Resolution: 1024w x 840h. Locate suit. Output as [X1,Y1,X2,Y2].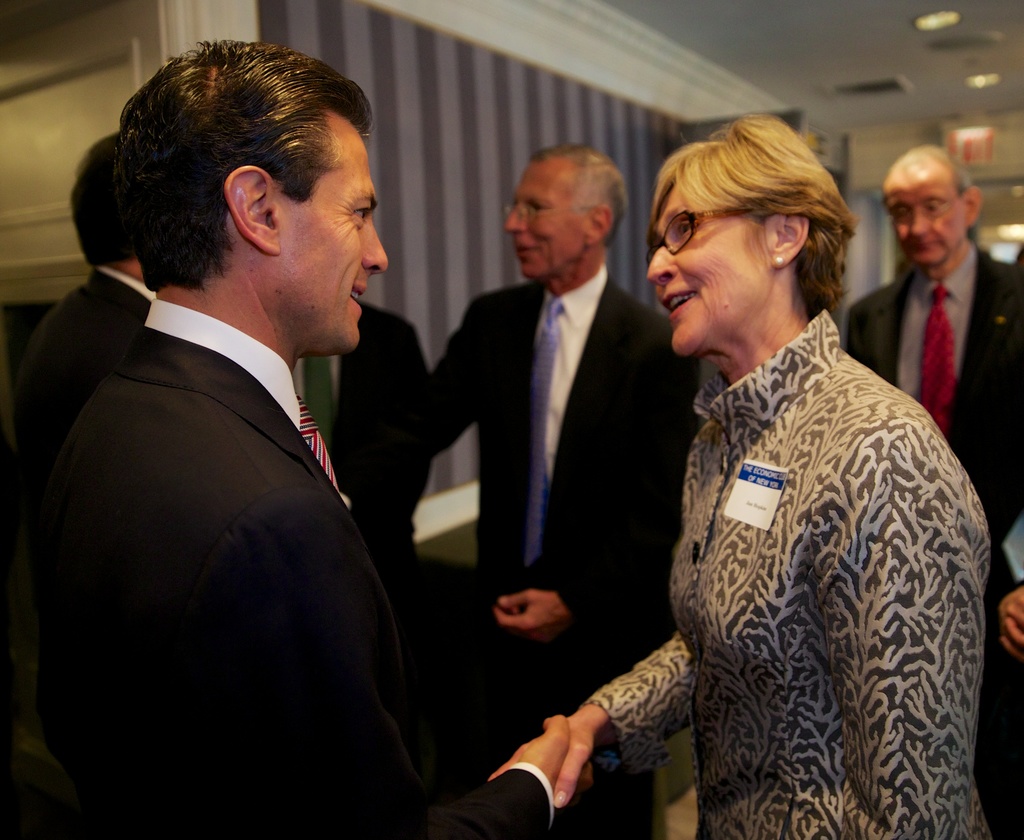
[41,291,554,837].
